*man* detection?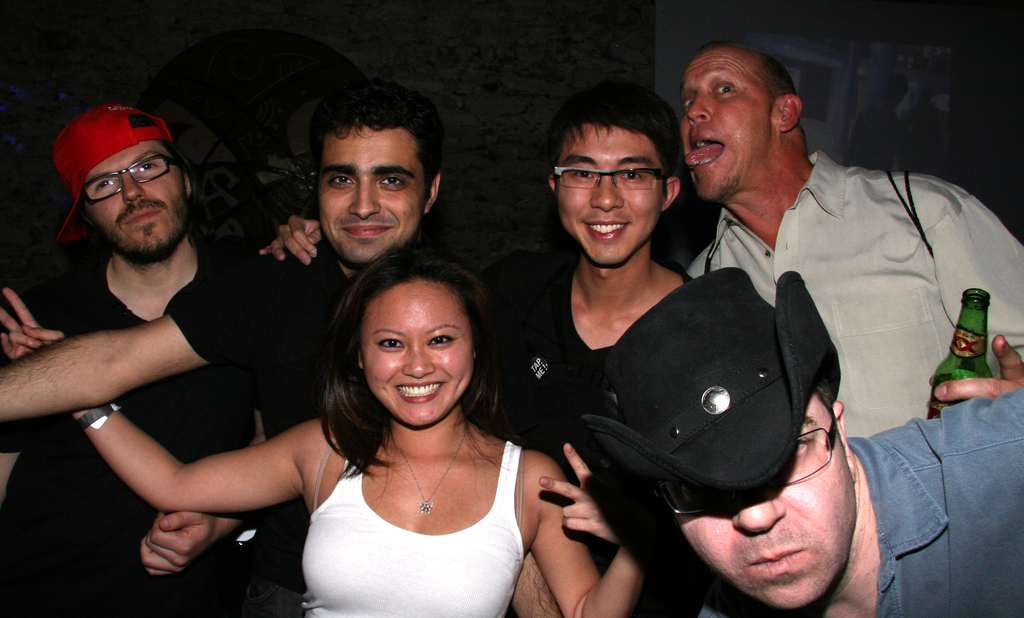
{"x1": 577, "y1": 263, "x2": 1023, "y2": 617}
